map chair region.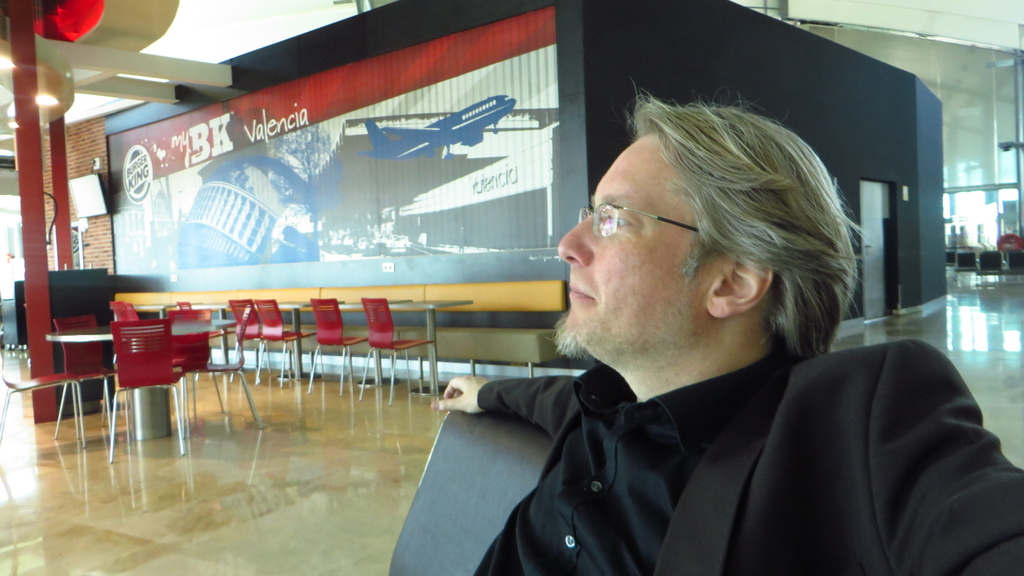
Mapped to (left=173, top=298, right=232, bottom=371).
